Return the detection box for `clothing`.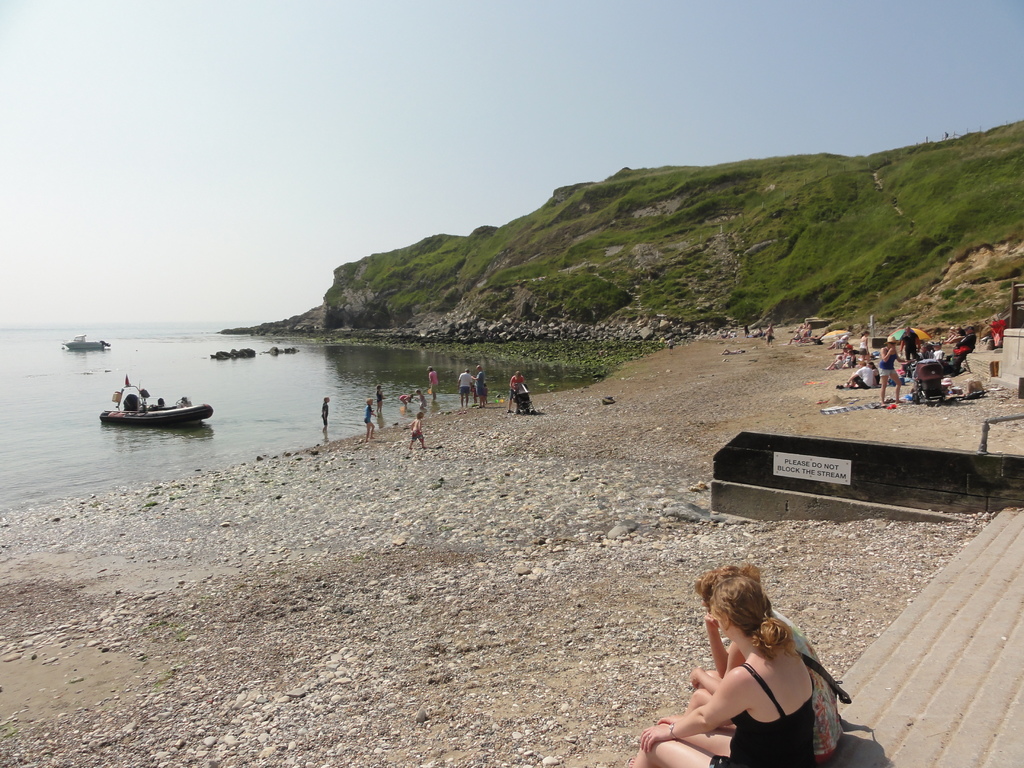
detection(854, 367, 871, 385).
